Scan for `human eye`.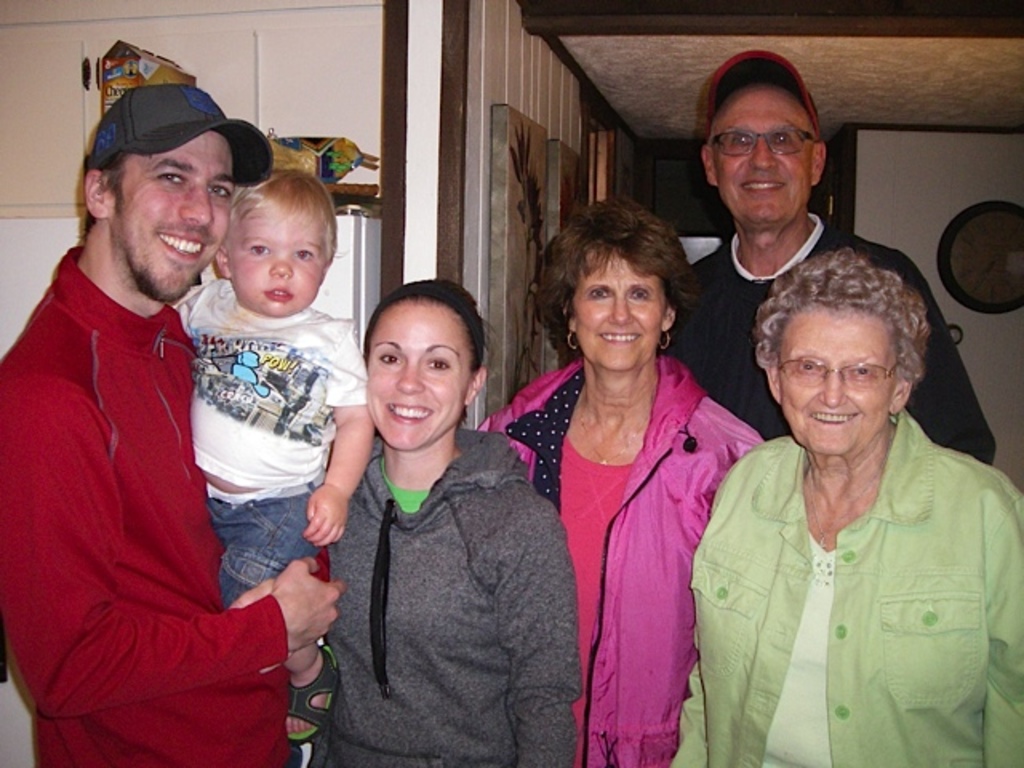
Scan result: x1=290 y1=245 x2=317 y2=264.
